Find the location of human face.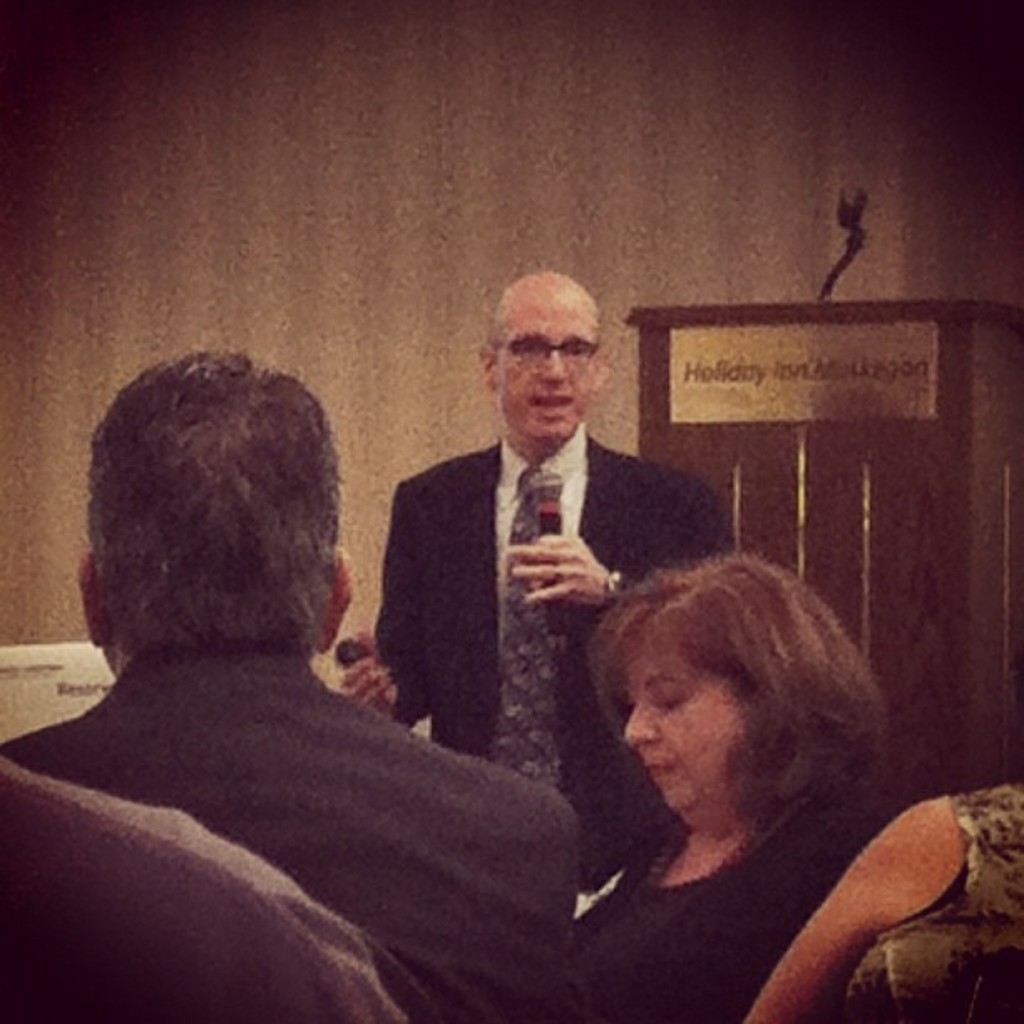
Location: select_region(494, 294, 599, 440).
